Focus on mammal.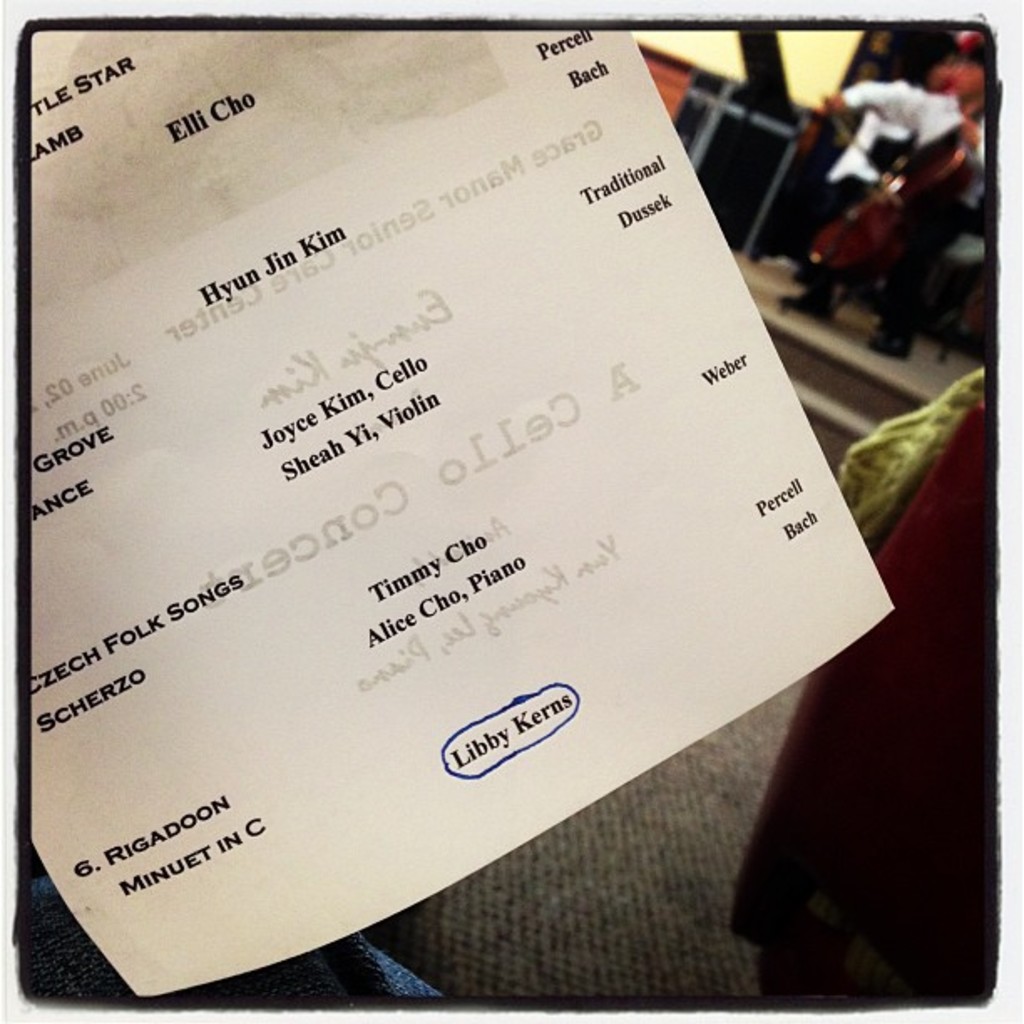
Focused at pyautogui.locateOnScreen(781, 99, 994, 358).
